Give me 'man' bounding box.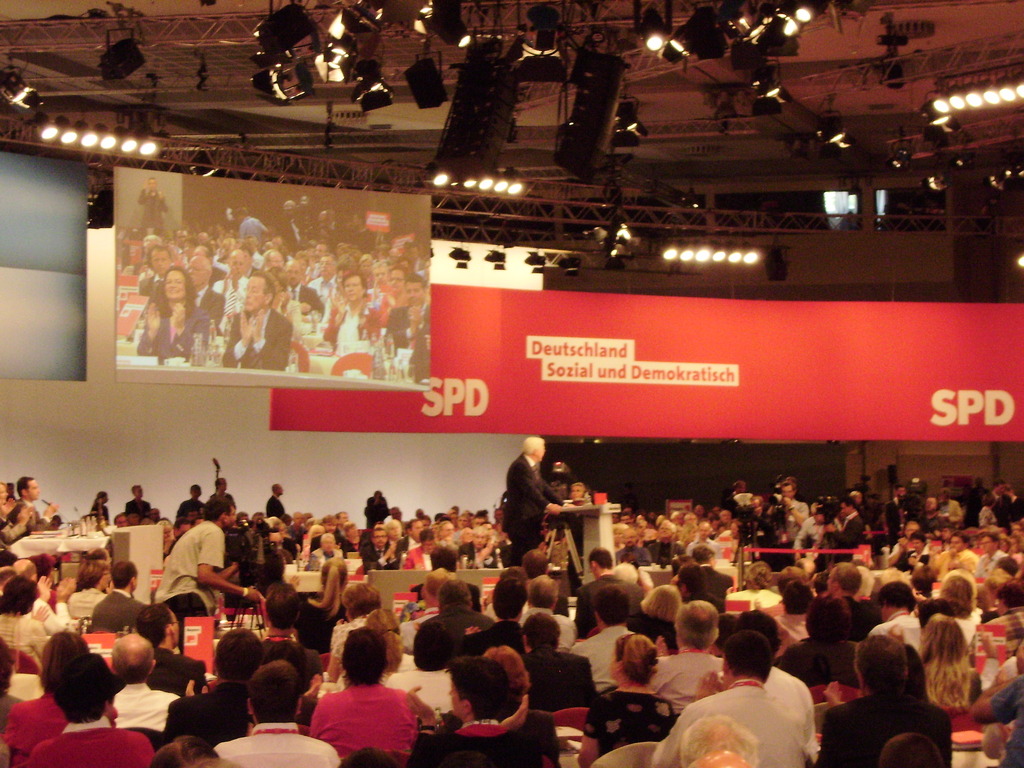
region(567, 545, 644, 621).
